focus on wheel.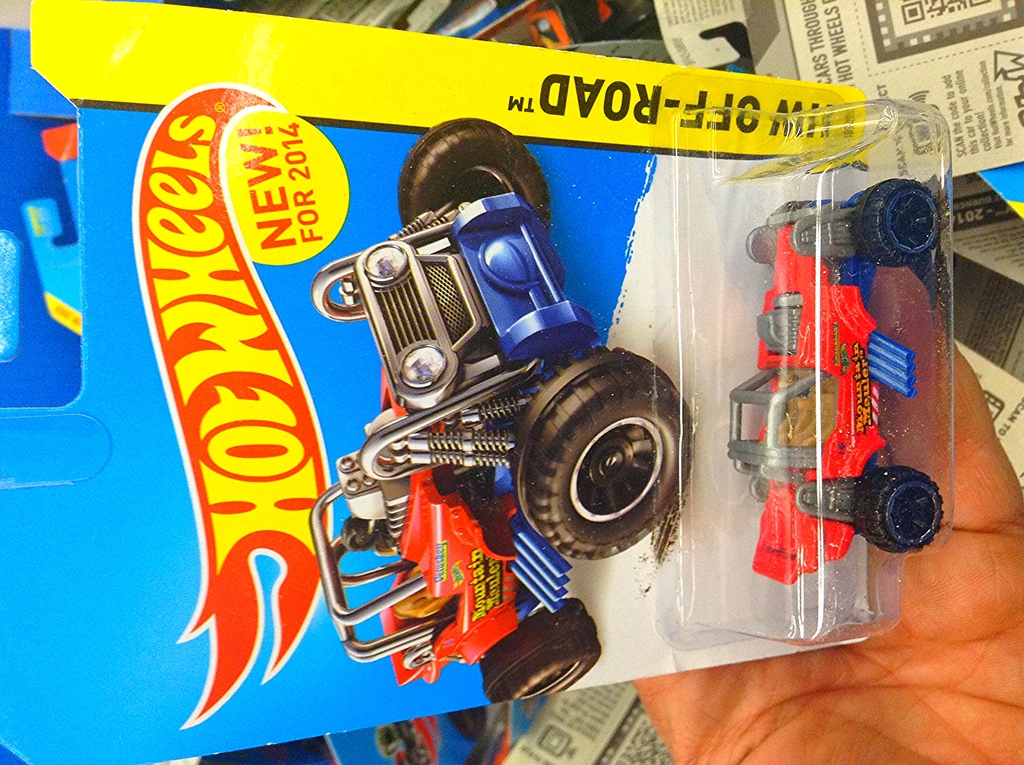
Focused at rect(401, 118, 548, 228).
